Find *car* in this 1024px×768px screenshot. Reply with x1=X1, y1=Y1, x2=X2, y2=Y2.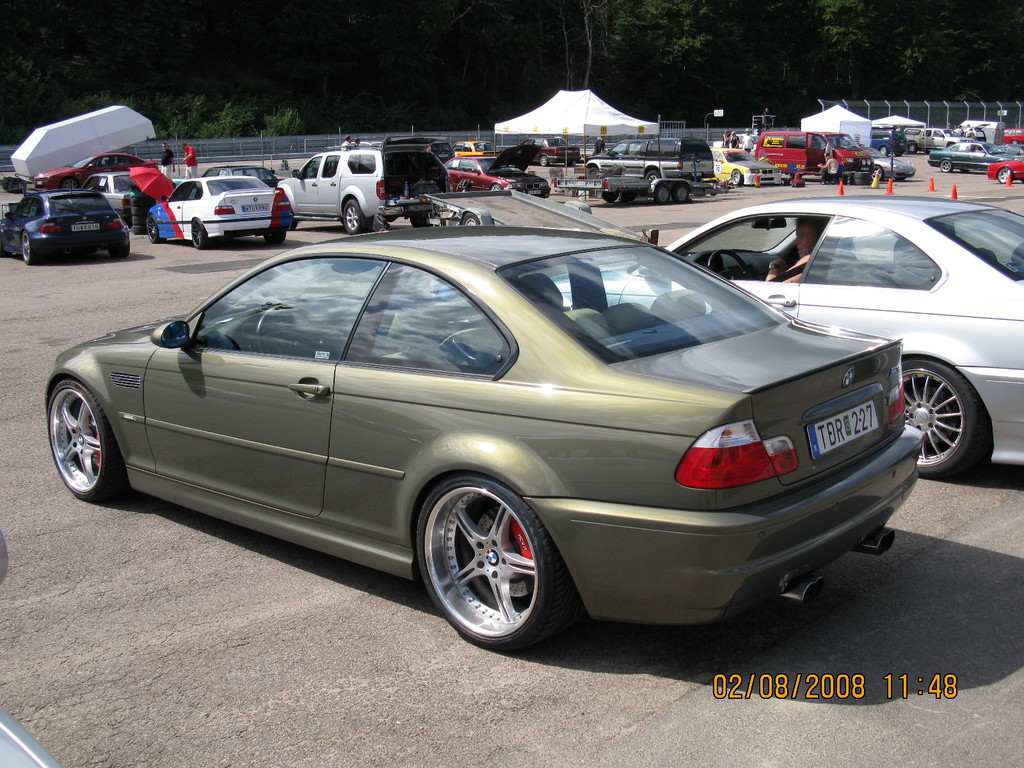
x1=906, y1=125, x2=971, y2=153.
